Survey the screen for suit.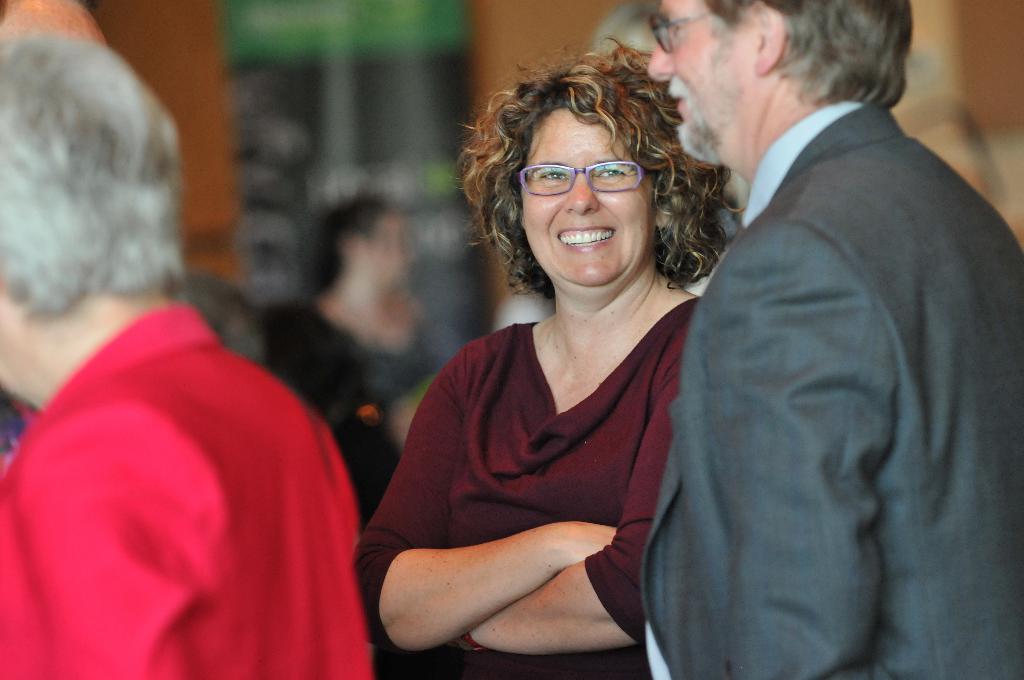
Survey found: l=644, t=0, r=1005, b=679.
